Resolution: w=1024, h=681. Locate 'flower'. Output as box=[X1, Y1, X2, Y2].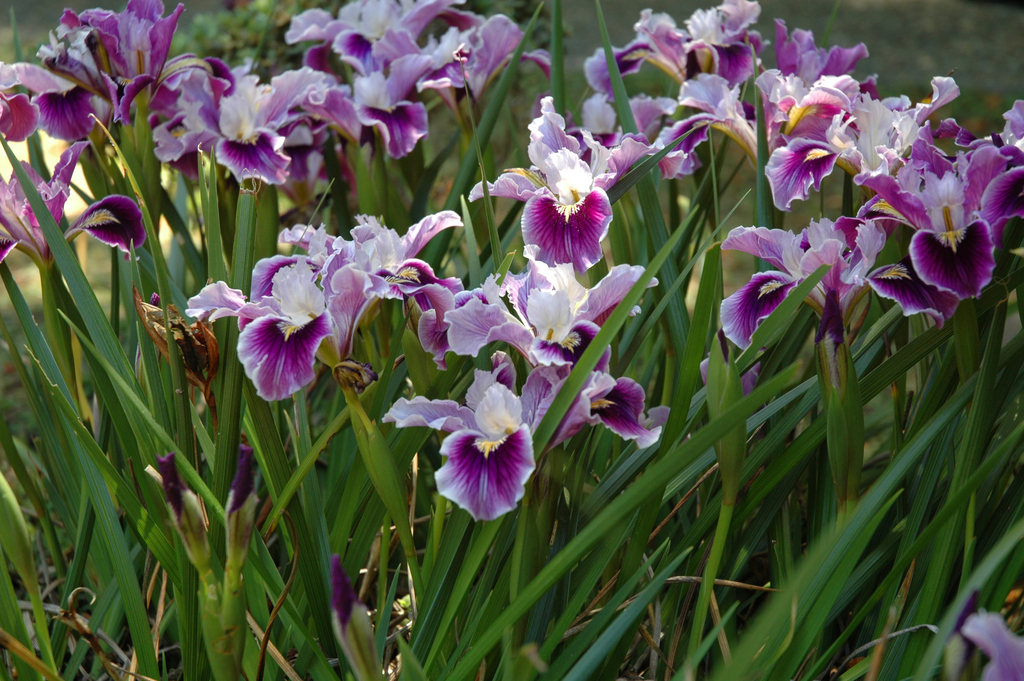
box=[419, 382, 547, 528].
